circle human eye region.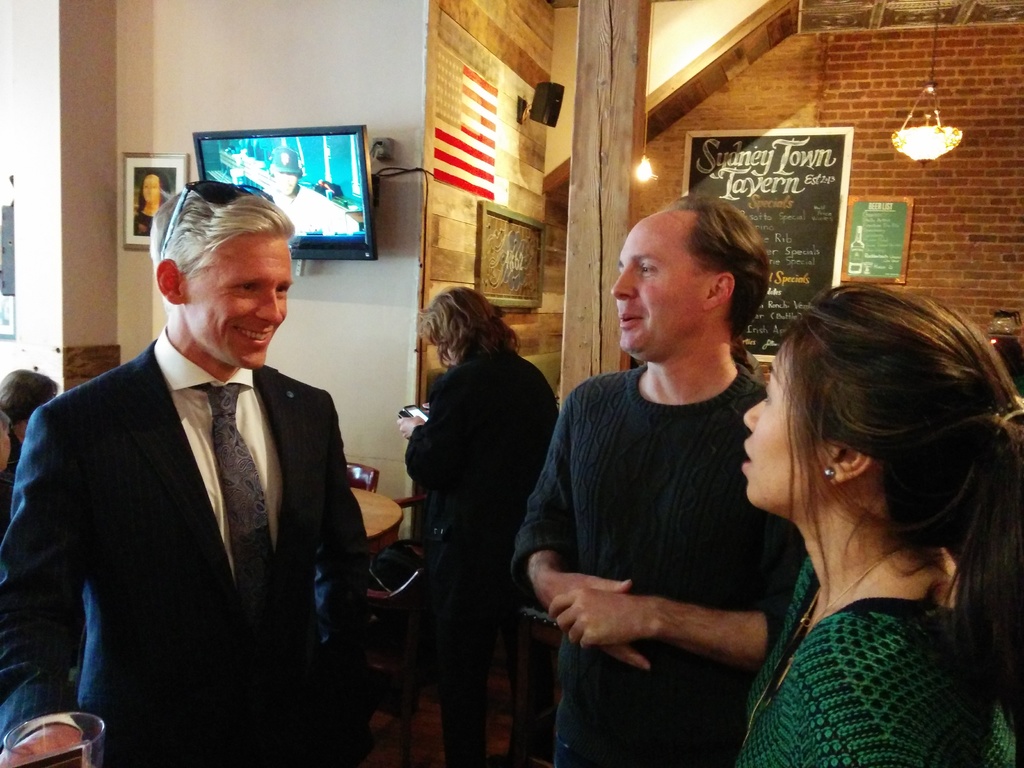
Region: box(276, 284, 291, 298).
